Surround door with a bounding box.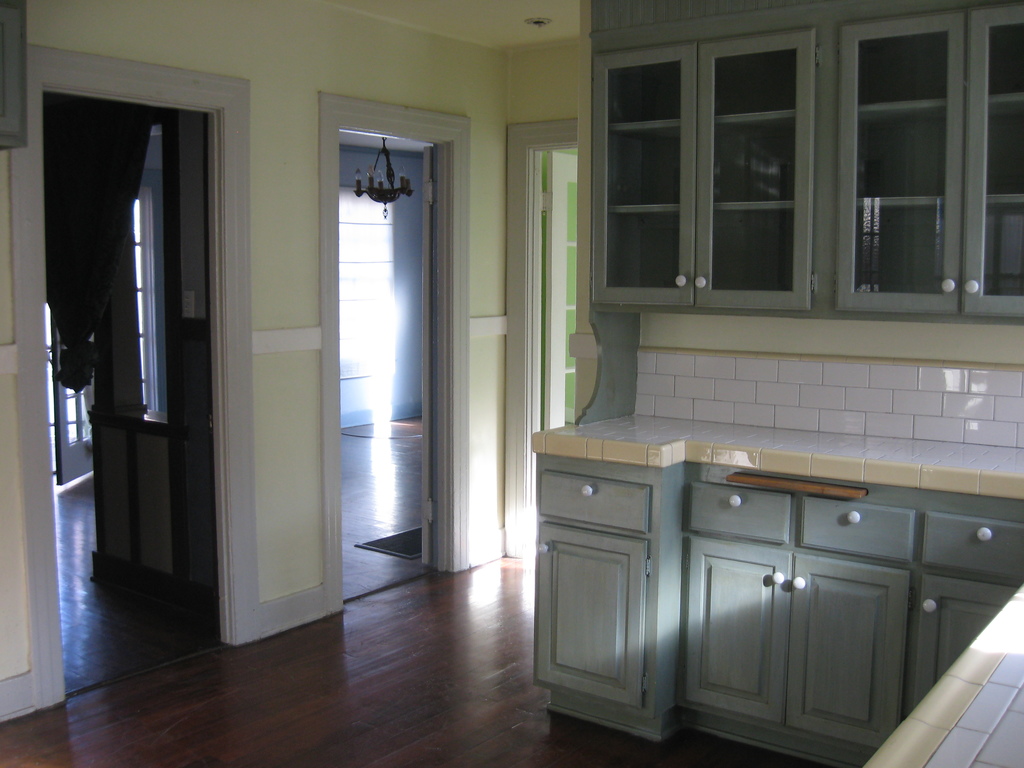
select_region(418, 144, 434, 563).
